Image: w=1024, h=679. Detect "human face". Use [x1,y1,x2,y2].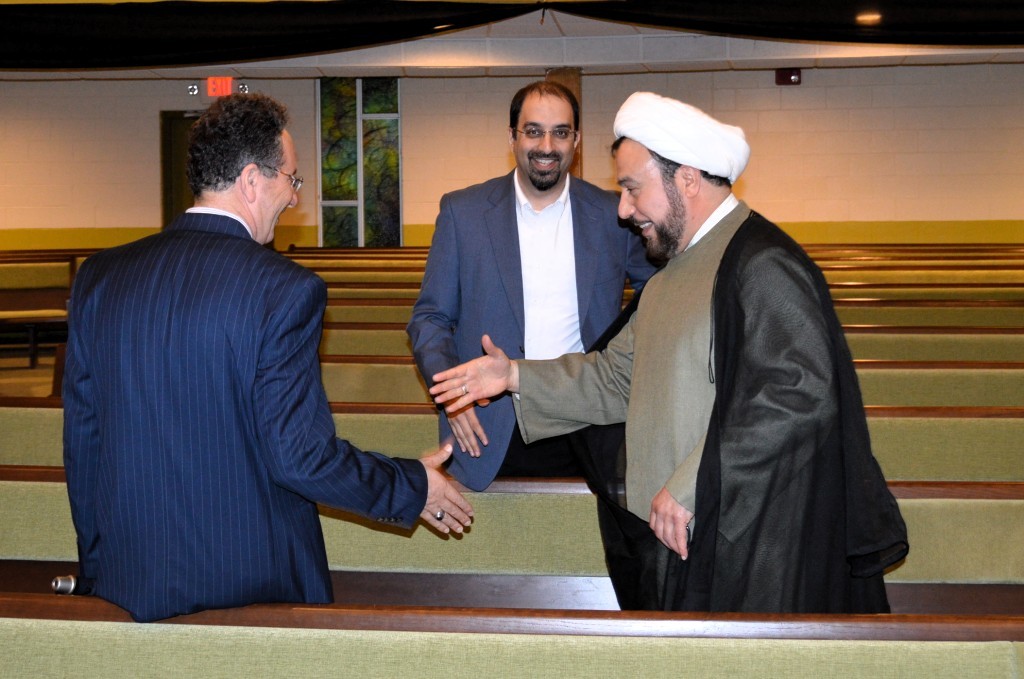
[618,153,690,254].
